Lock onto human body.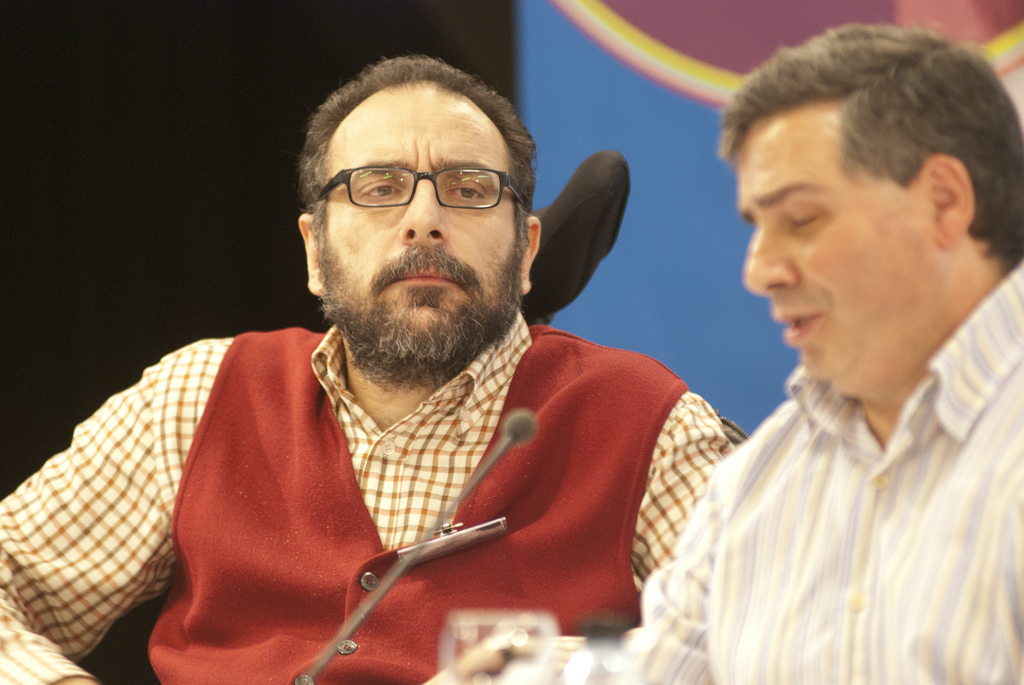
Locked: 40 126 751 684.
